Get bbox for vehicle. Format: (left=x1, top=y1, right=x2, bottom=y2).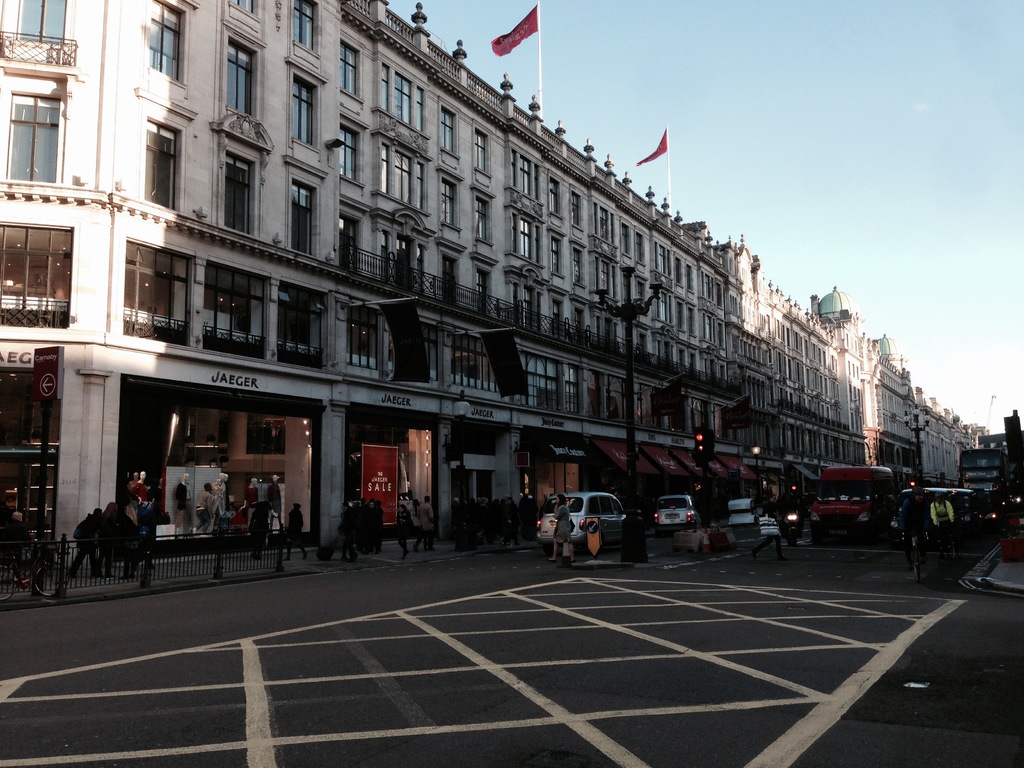
(left=813, top=463, right=904, bottom=538).
